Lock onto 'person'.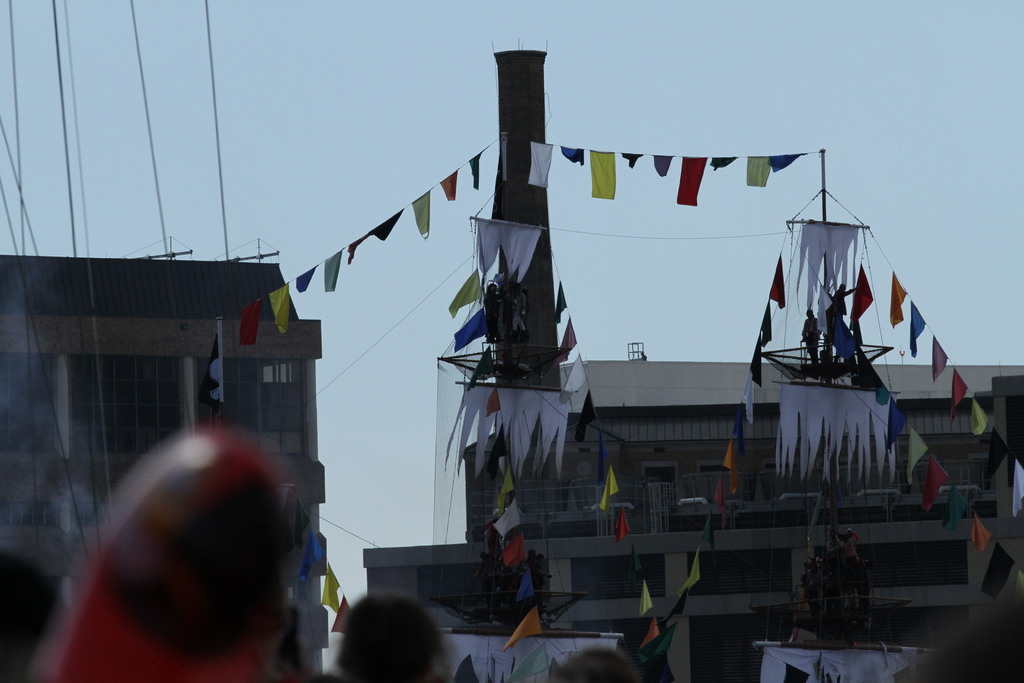
Locked: 913/609/1023/682.
